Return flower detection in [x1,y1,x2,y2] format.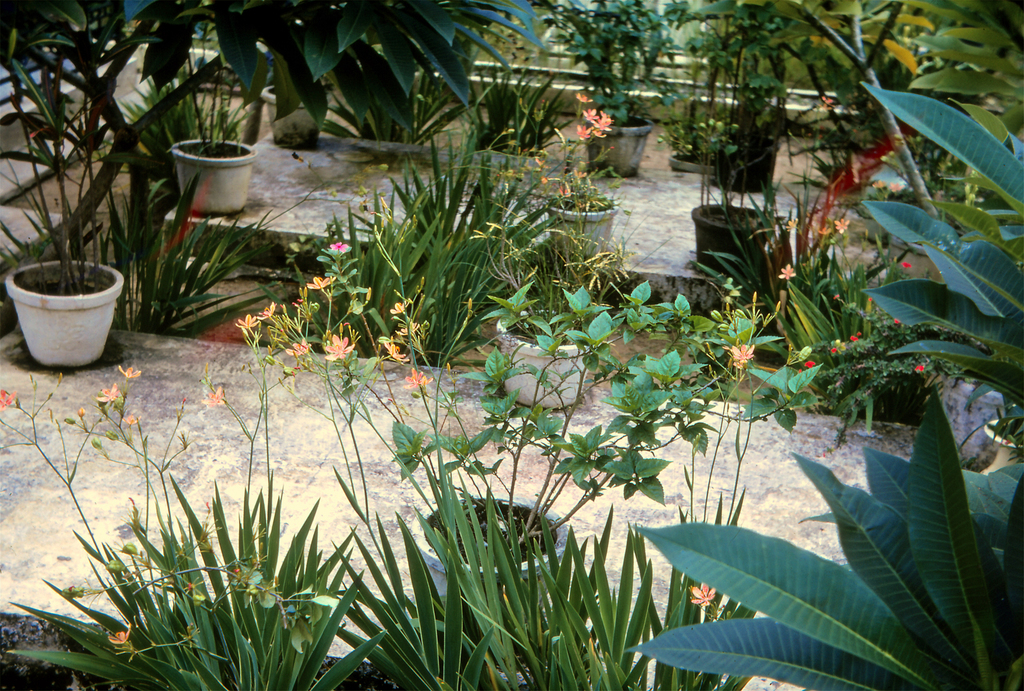
[326,333,355,363].
